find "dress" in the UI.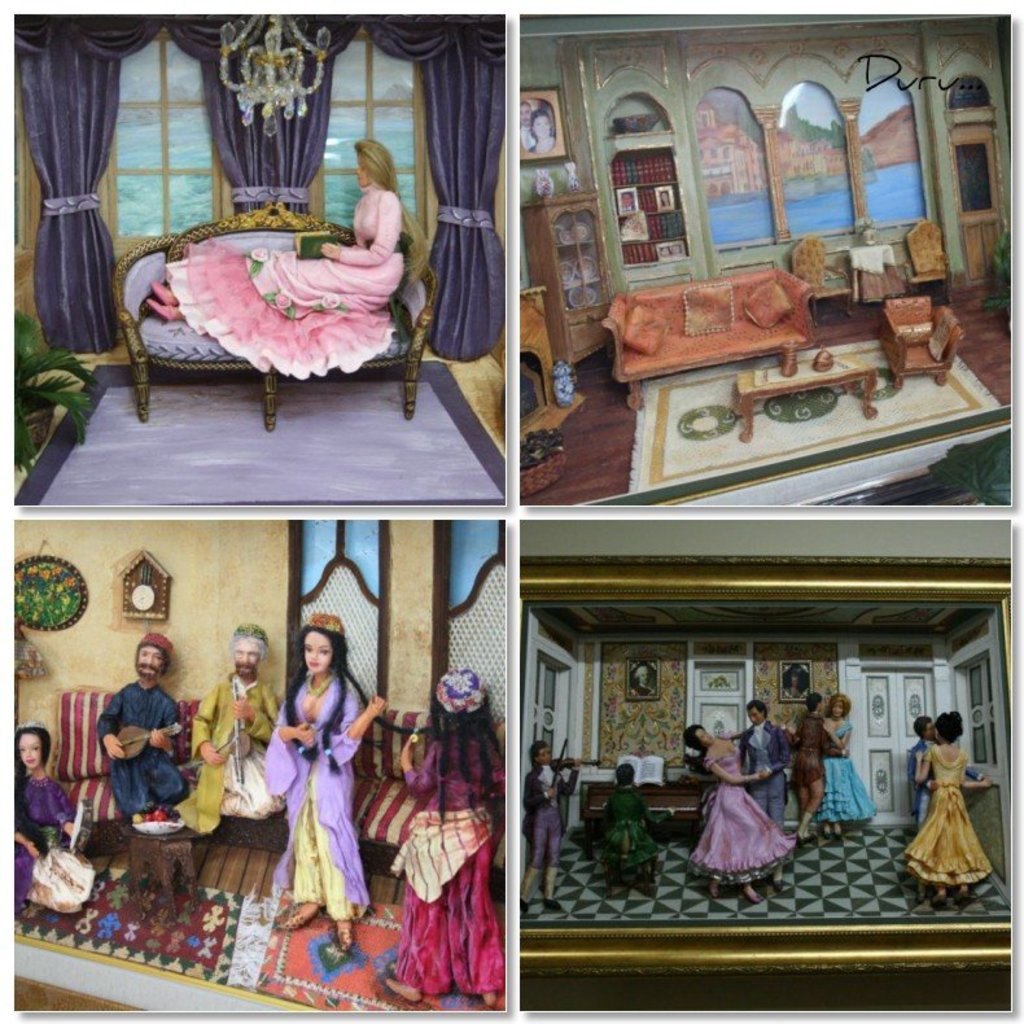
UI element at x1=902, y1=748, x2=990, y2=884.
